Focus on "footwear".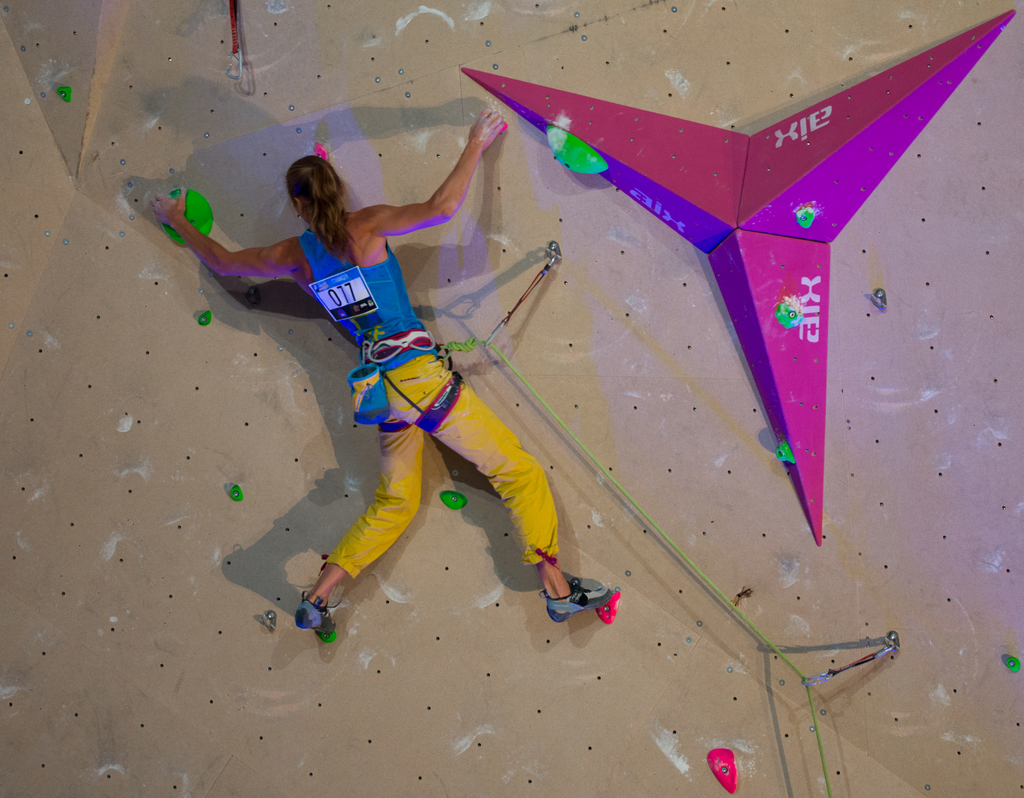
Focused at 545/586/611/621.
